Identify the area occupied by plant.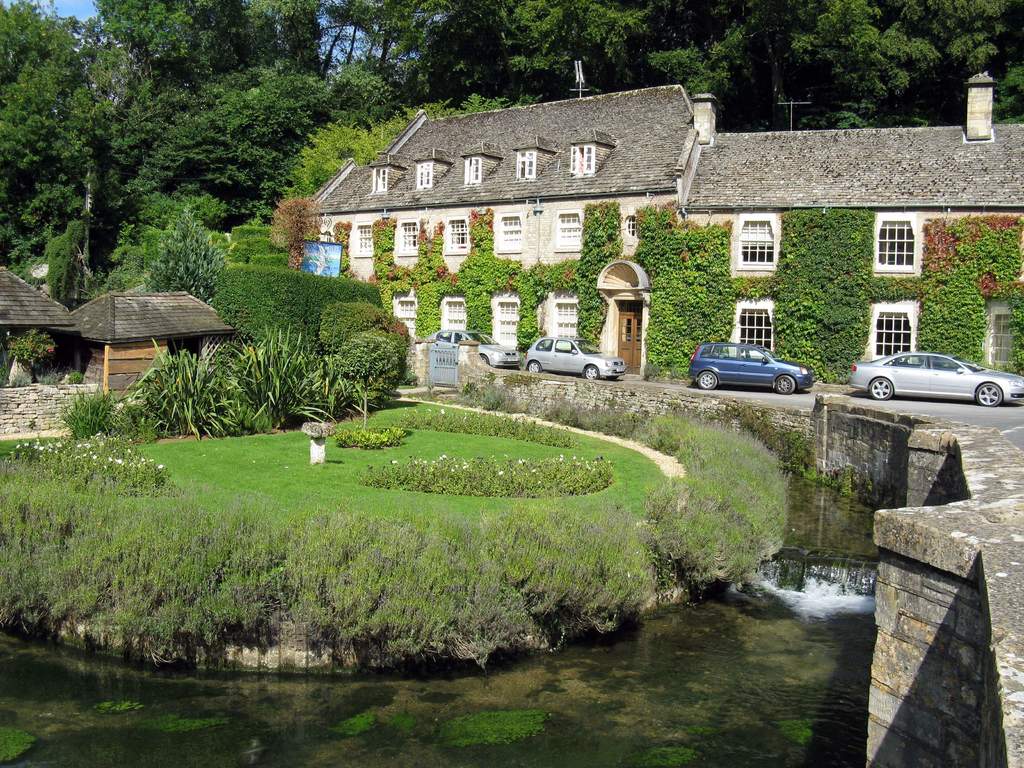
Area: rect(919, 214, 1023, 373).
